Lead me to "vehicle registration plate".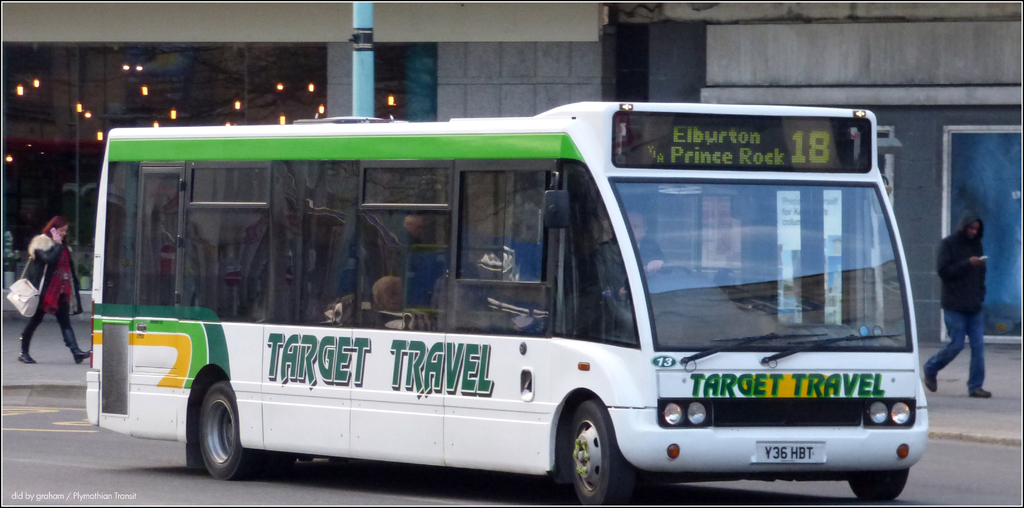
Lead to Rect(754, 441, 825, 464).
